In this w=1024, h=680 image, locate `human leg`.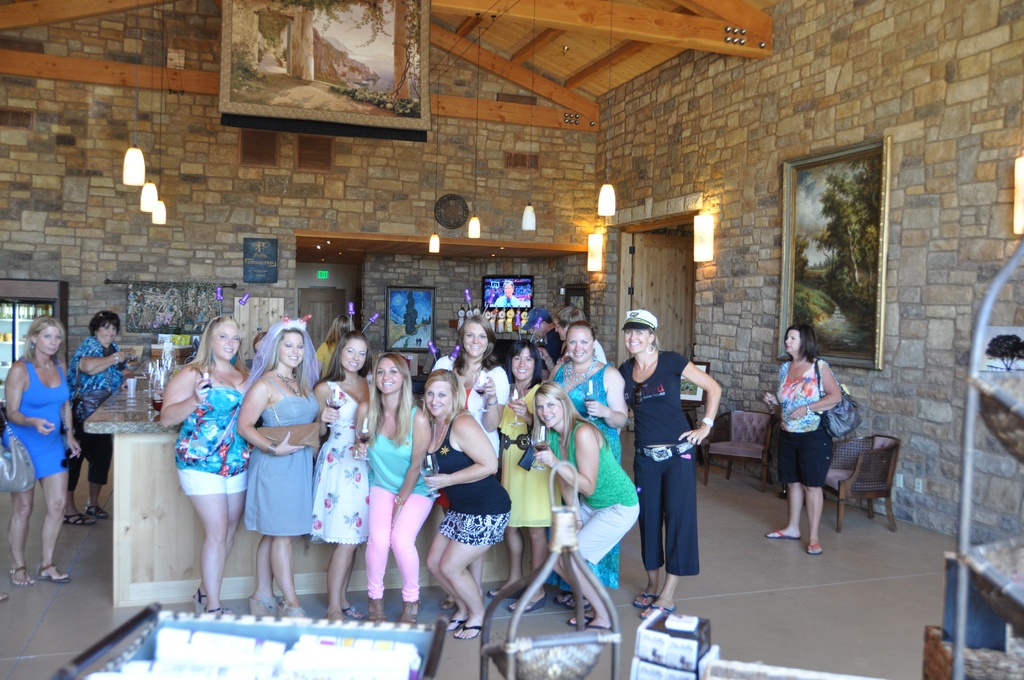
Bounding box: bbox=(390, 491, 434, 634).
